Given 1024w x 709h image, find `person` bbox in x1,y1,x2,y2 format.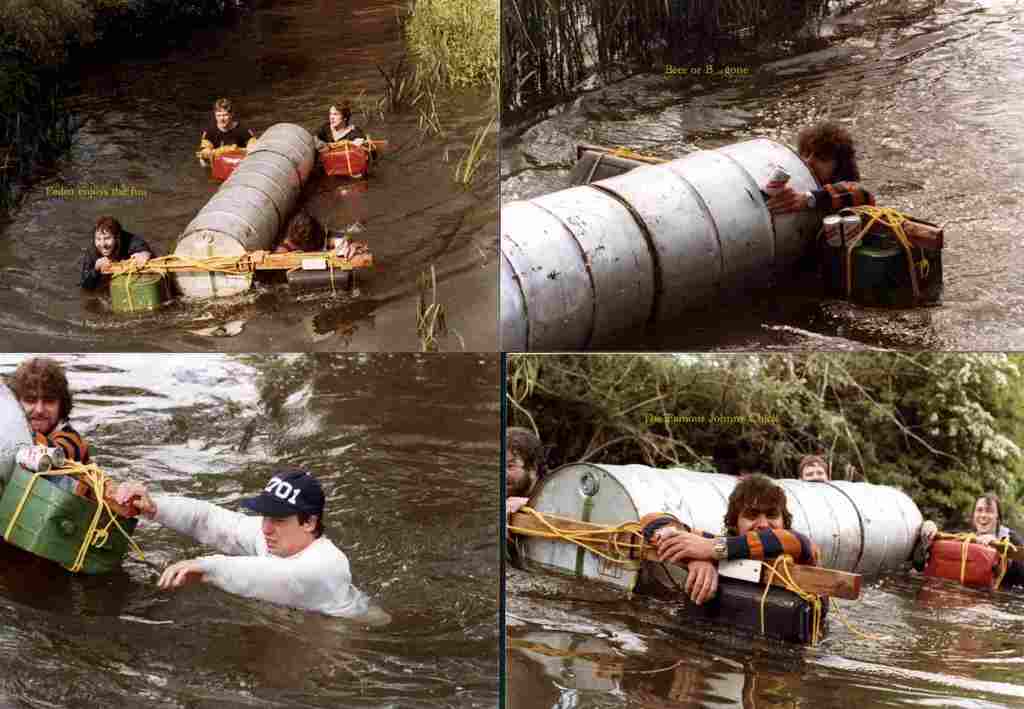
250,206,362,263.
